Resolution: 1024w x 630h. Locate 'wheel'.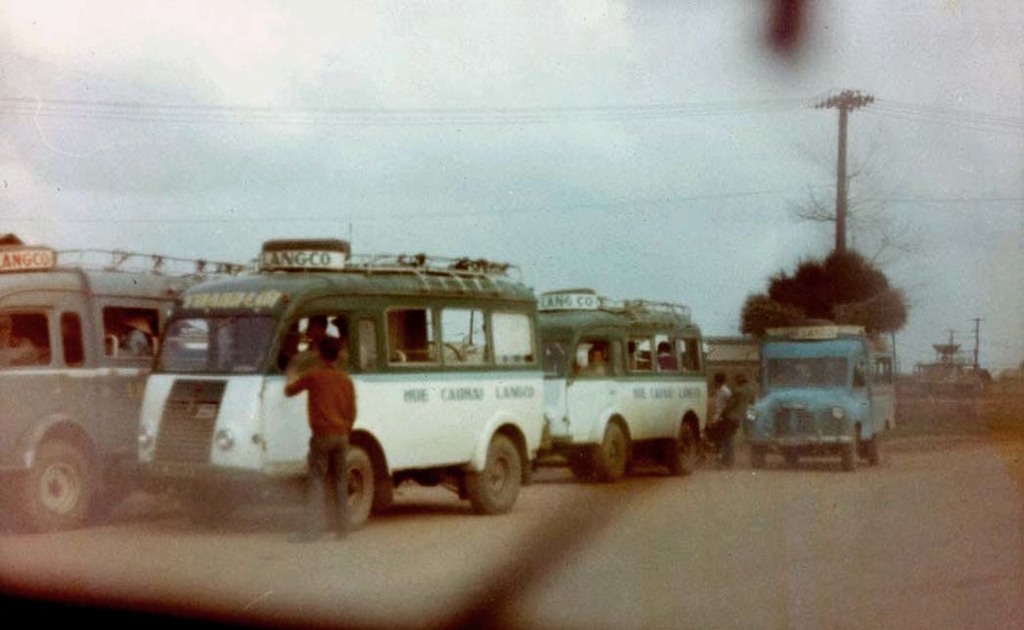
left=470, top=433, right=518, bottom=521.
